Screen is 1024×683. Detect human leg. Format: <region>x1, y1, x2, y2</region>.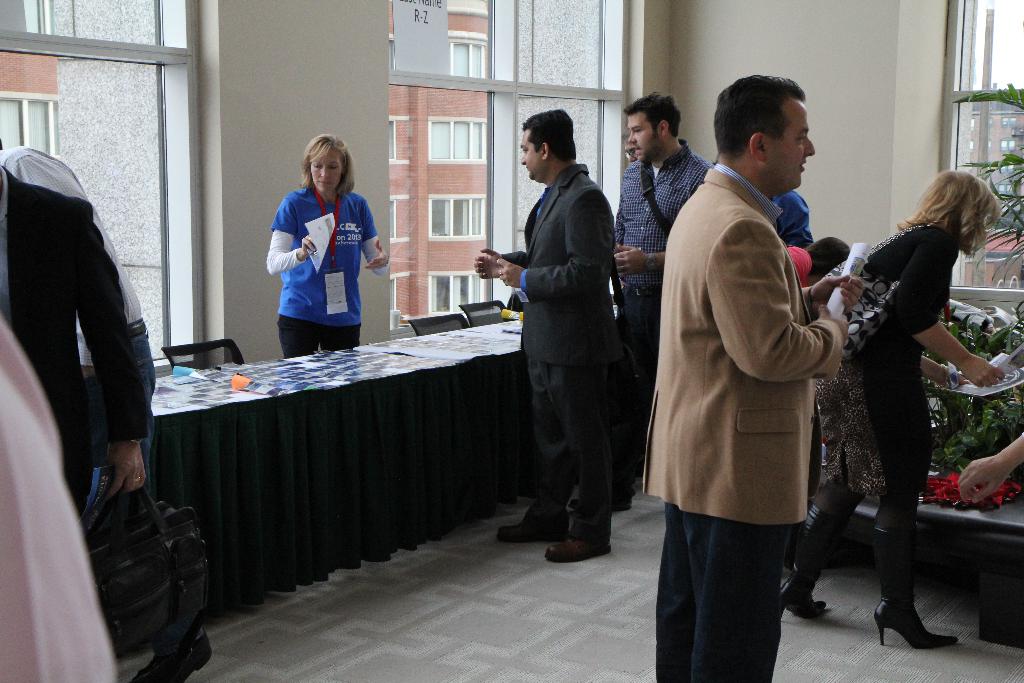
<region>70, 319, 213, 682</region>.
